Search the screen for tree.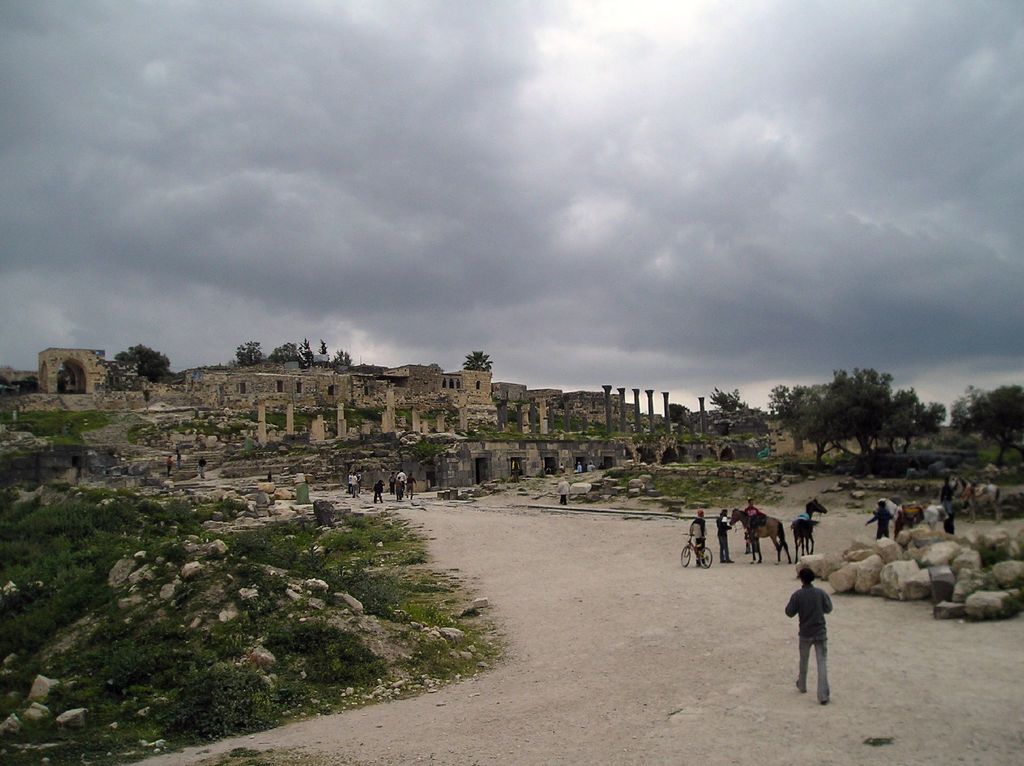
Found at 237, 342, 261, 364.
